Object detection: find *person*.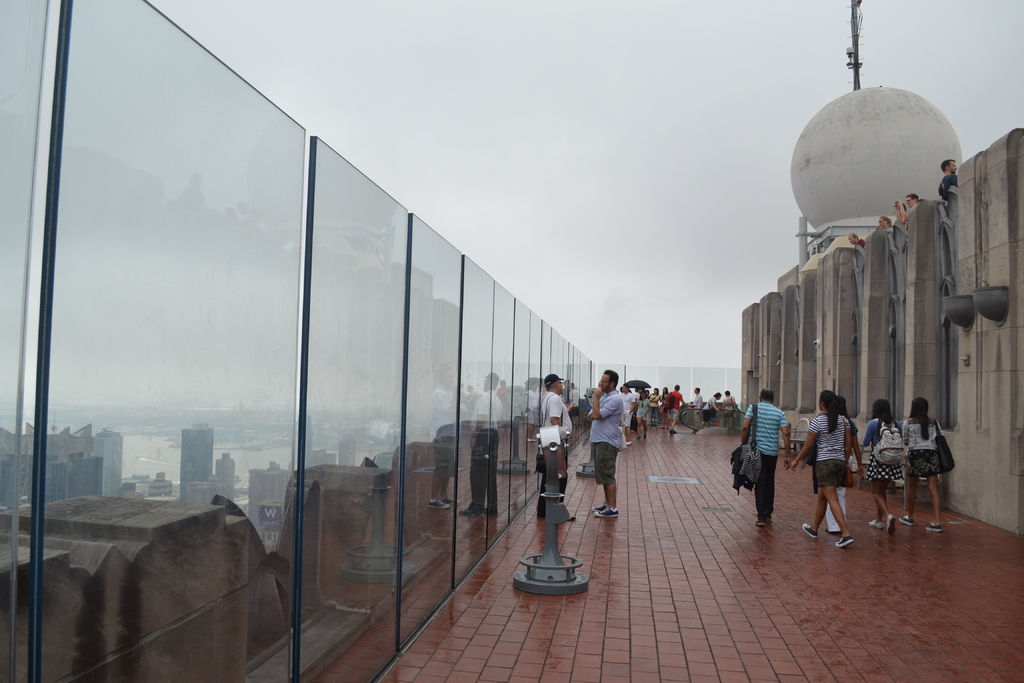
(left=938, top=158, right=959, bottom=204).
